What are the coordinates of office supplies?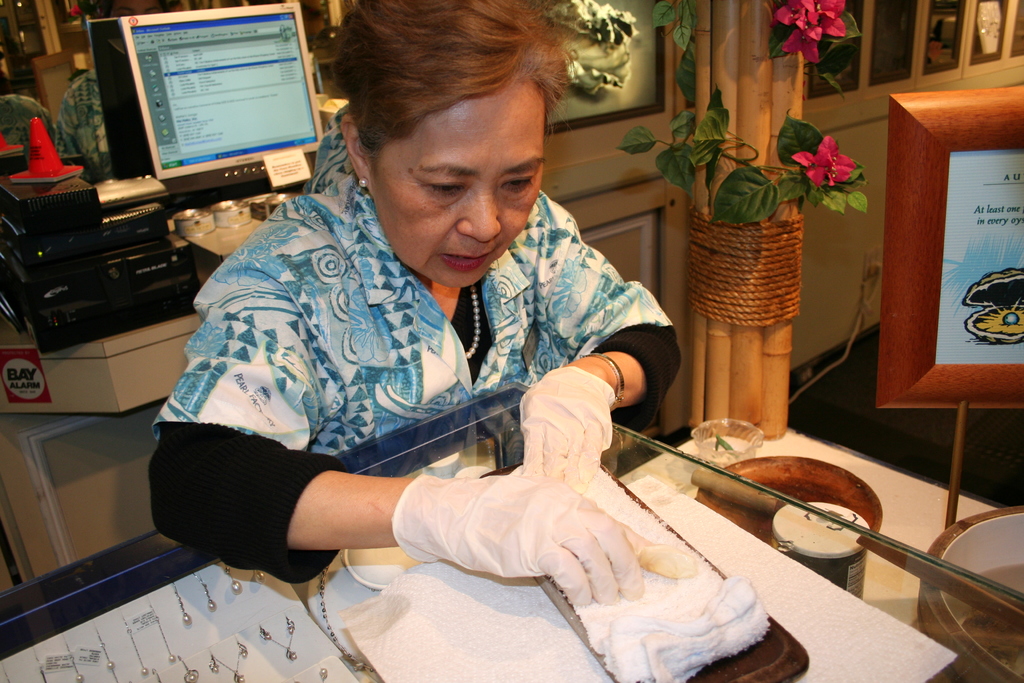
913 502 1020 682.
